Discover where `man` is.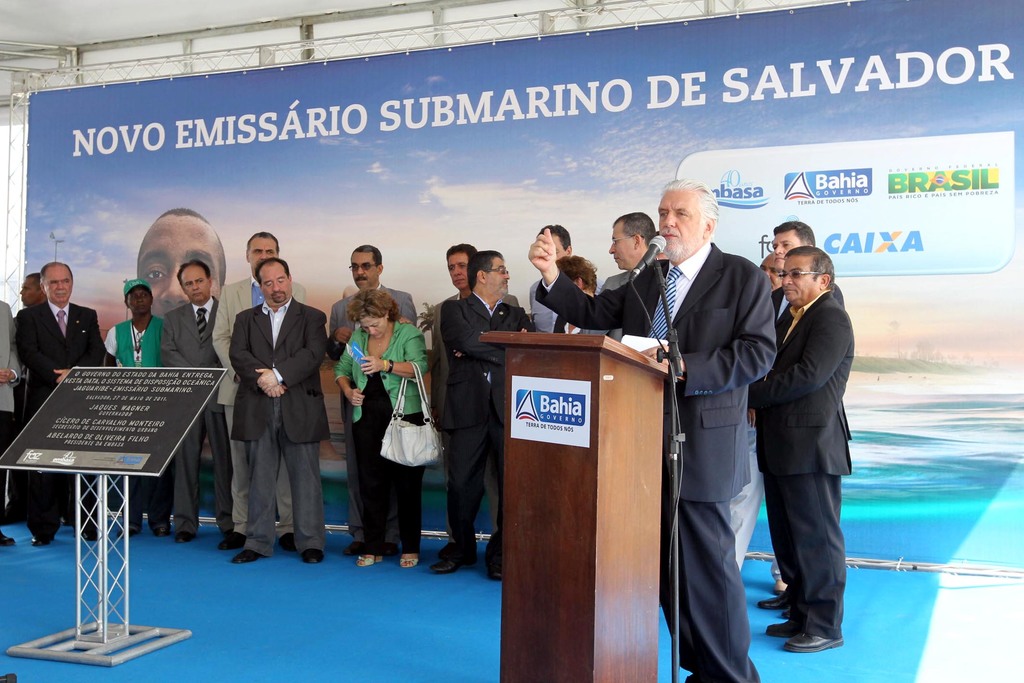
Discovered at <region>323, 242, 414, 556</region>.
